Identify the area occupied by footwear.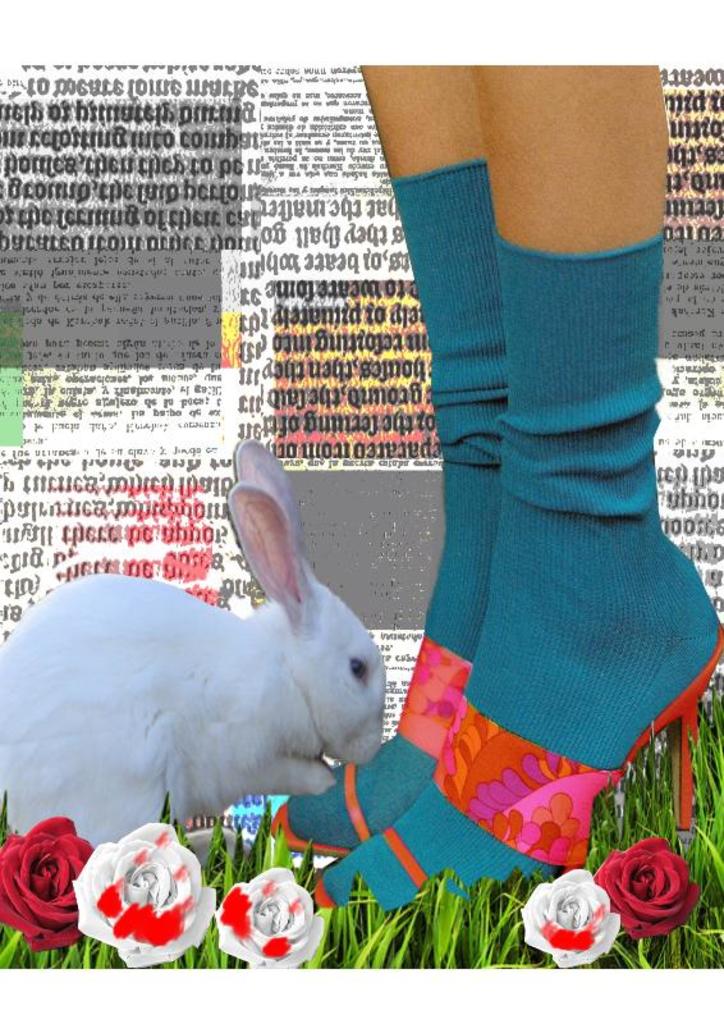
Area: box=[257, 755, 381, 855].
